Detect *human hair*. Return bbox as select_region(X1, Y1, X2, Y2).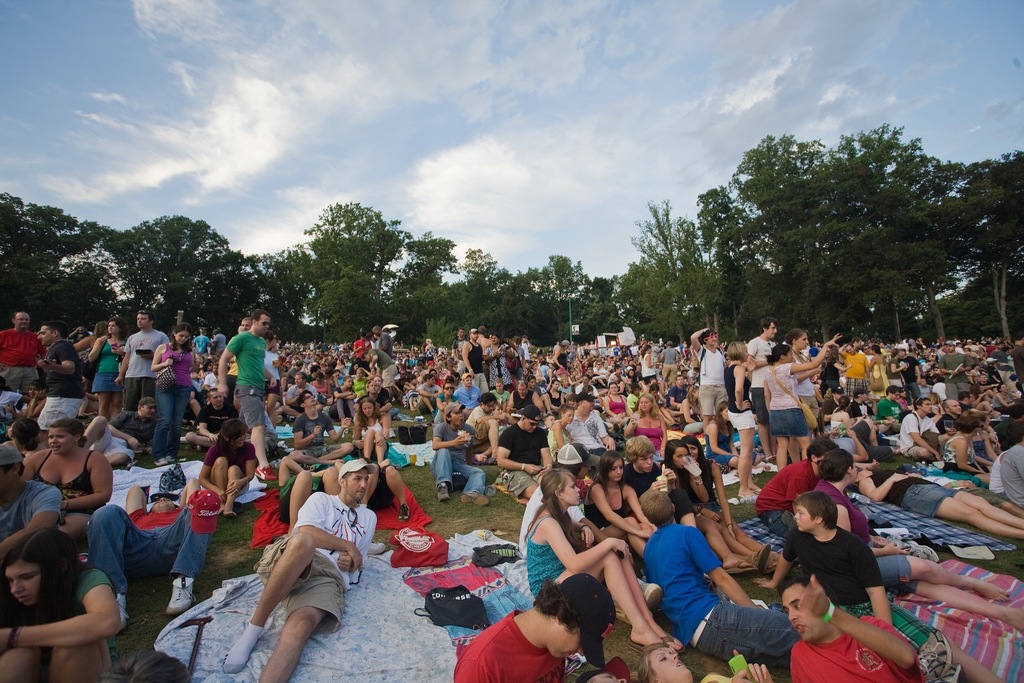
select_region(684, 435, 709, 473).
